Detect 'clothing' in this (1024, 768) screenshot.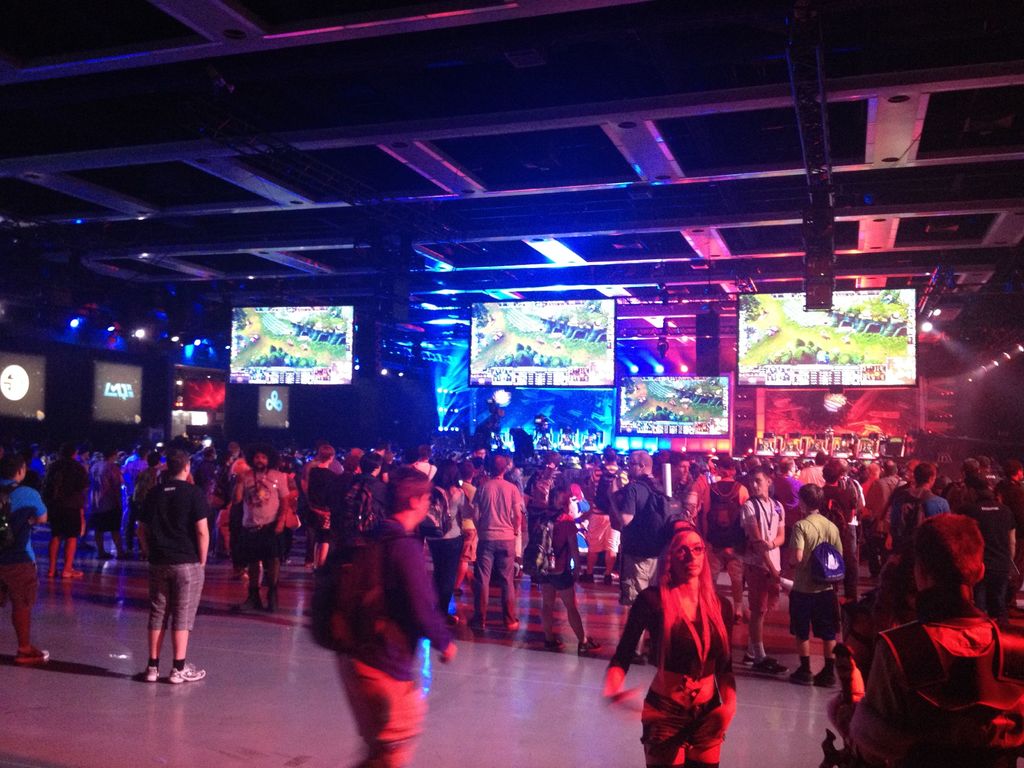
Detection: [x1=347, y1=474, x2=388, y2=529].
